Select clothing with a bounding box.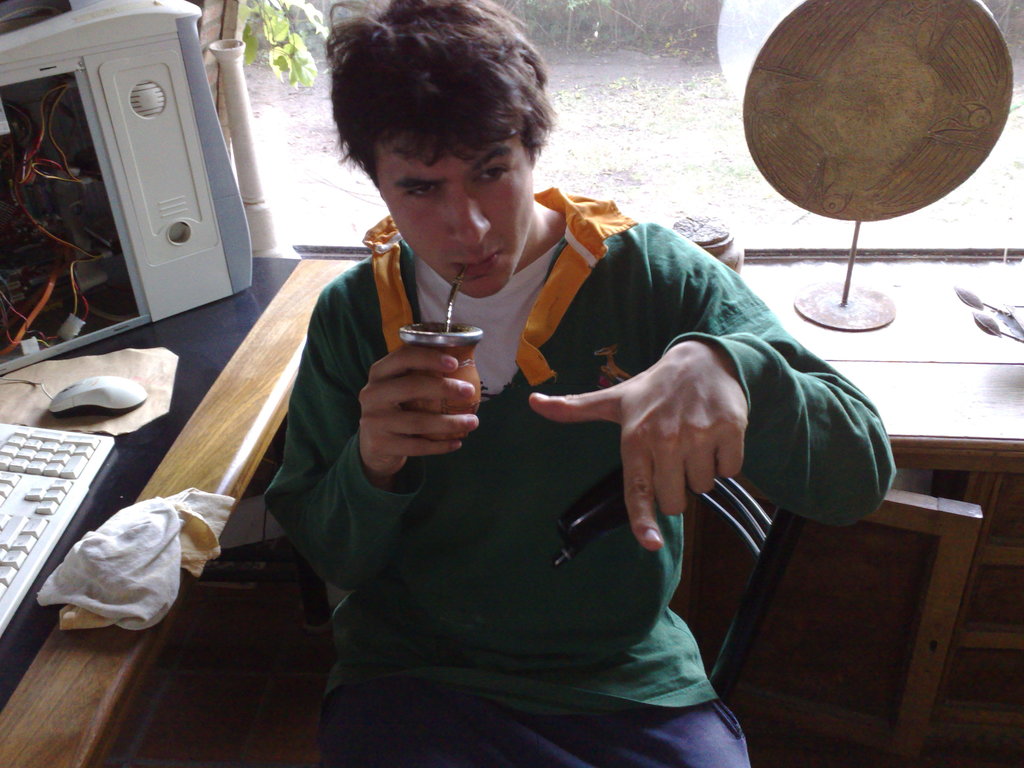
crop(207, 112, 843, 708).
